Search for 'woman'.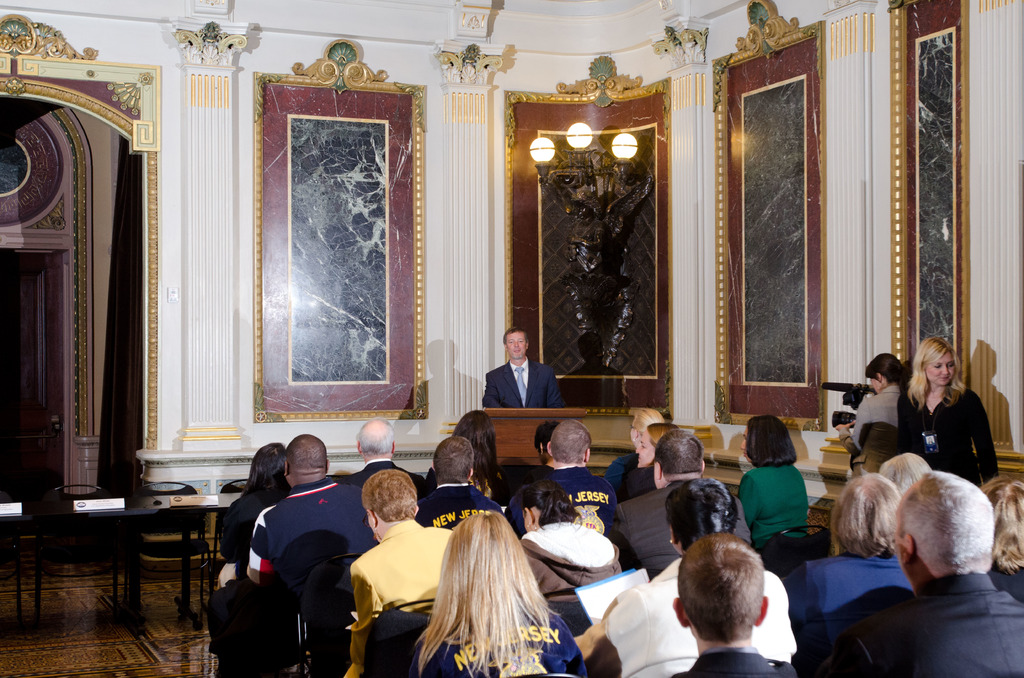
Found at box(834, 352, 904, 445).
